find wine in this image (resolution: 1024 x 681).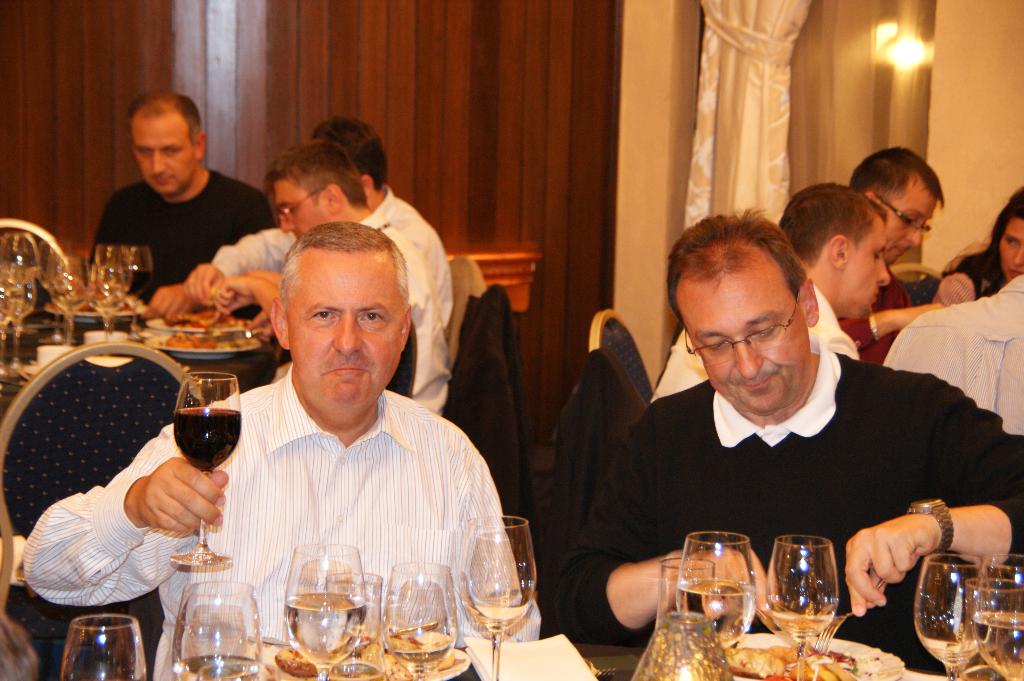
(391,632,449,675).
